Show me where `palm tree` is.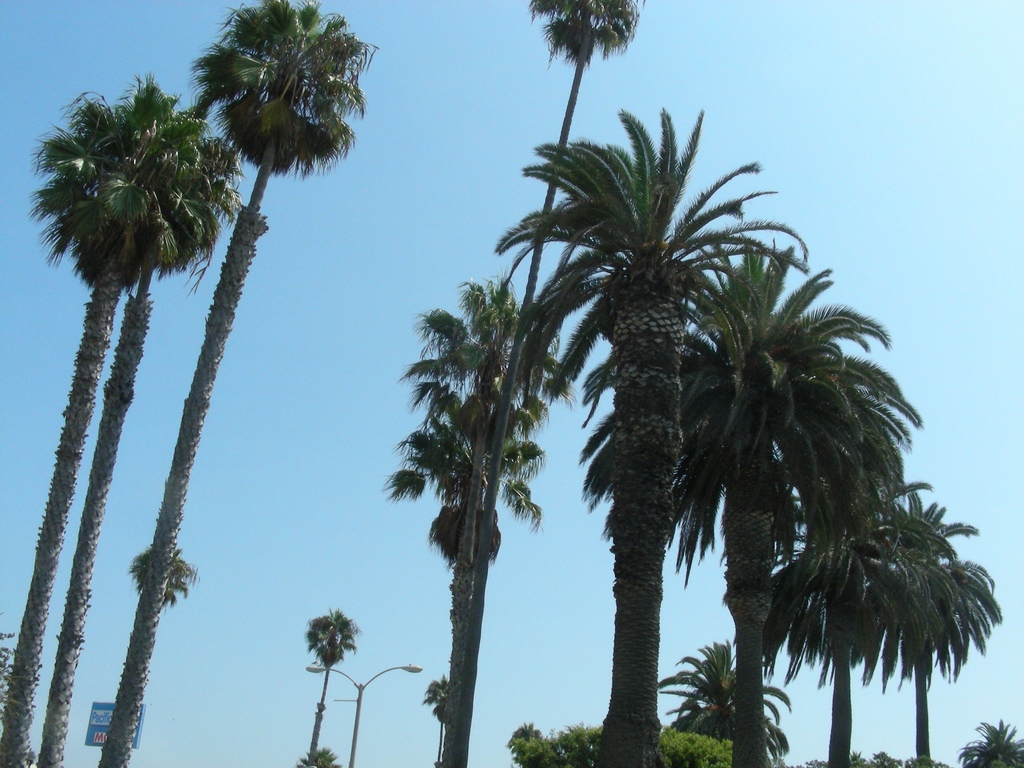
`palm tree` is at 766 378 920 767.
